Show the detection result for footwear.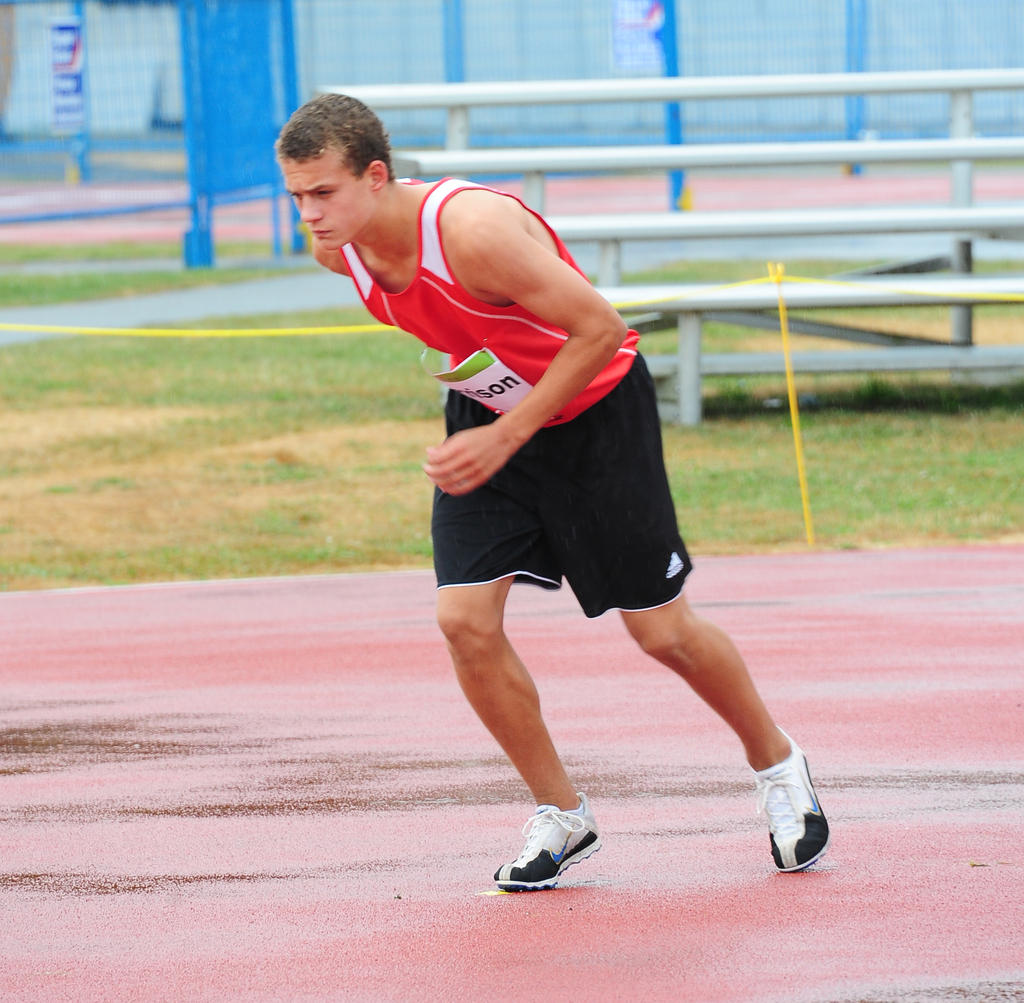
<bbox>744, 723, 831, 872</bbox>.
